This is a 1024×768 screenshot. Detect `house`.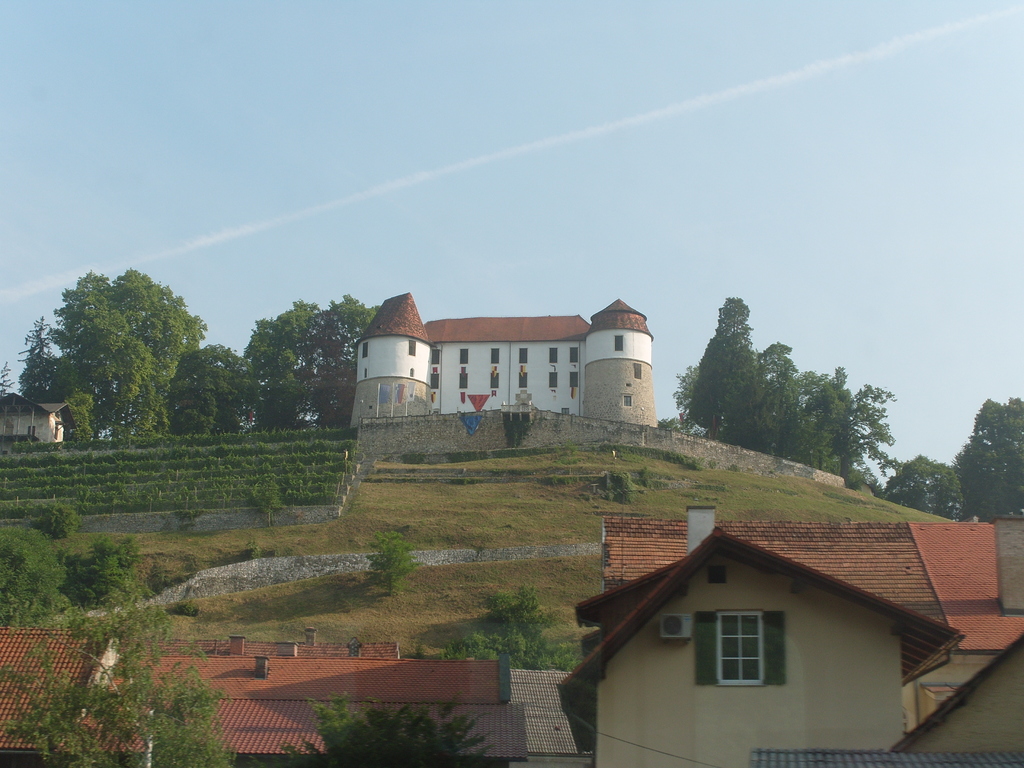
(556, 502, 965, 767).
